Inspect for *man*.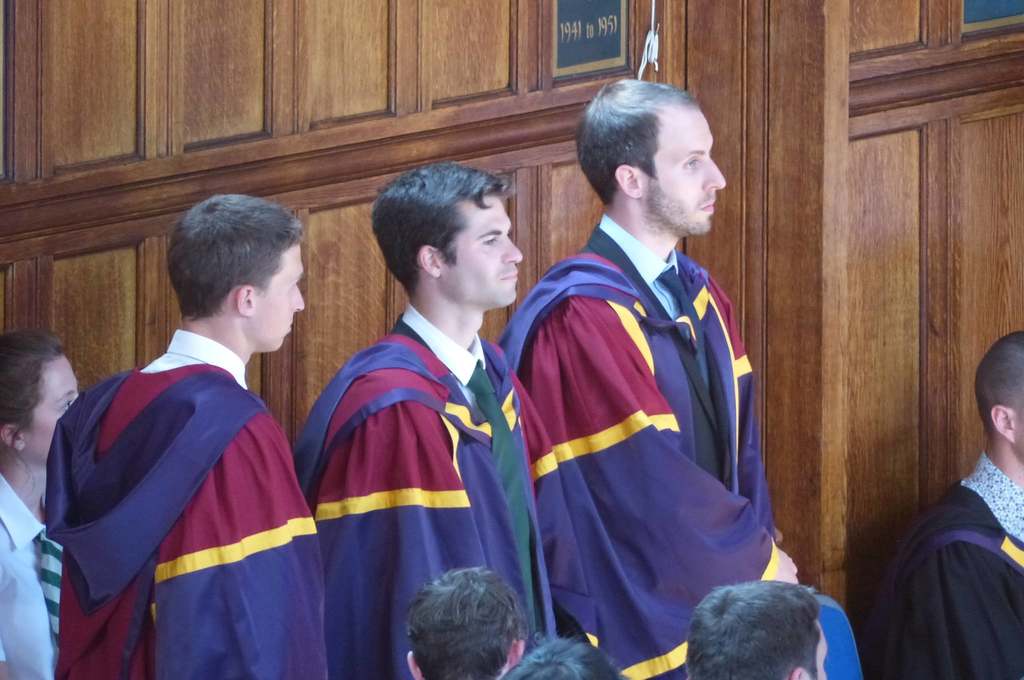
Inspection: {"left": 397, "top": 564, "right": 530, "bottom": 679}.
